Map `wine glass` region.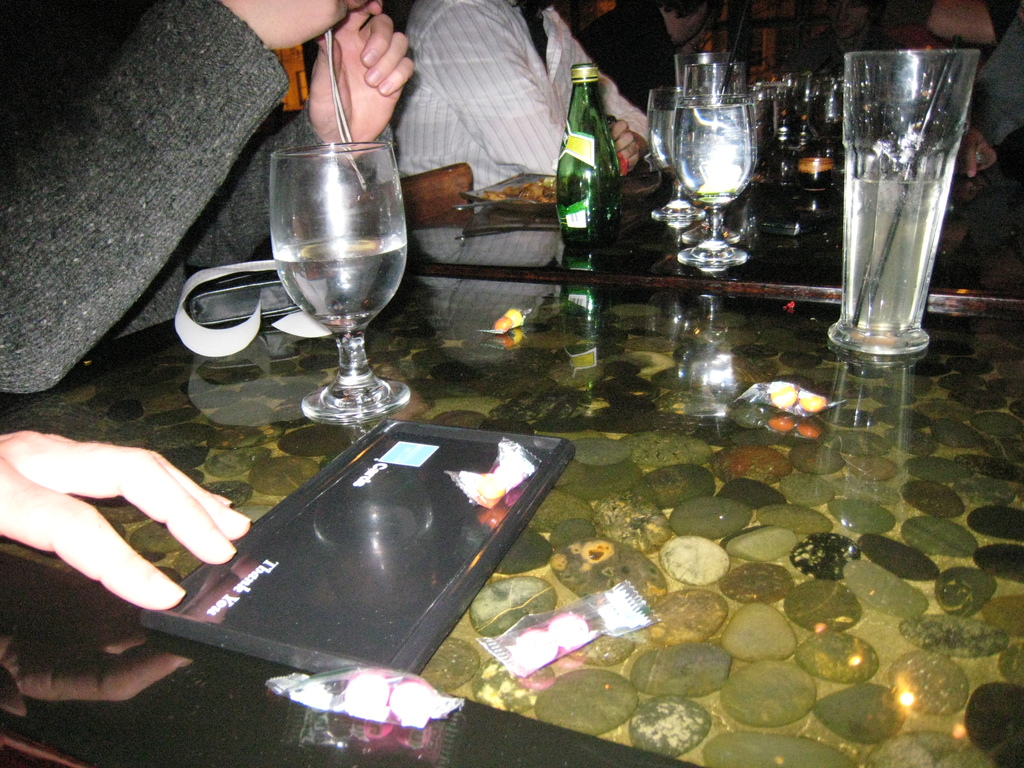
Mapped to [x1=271, y1=140, x2=406, y2=424].
